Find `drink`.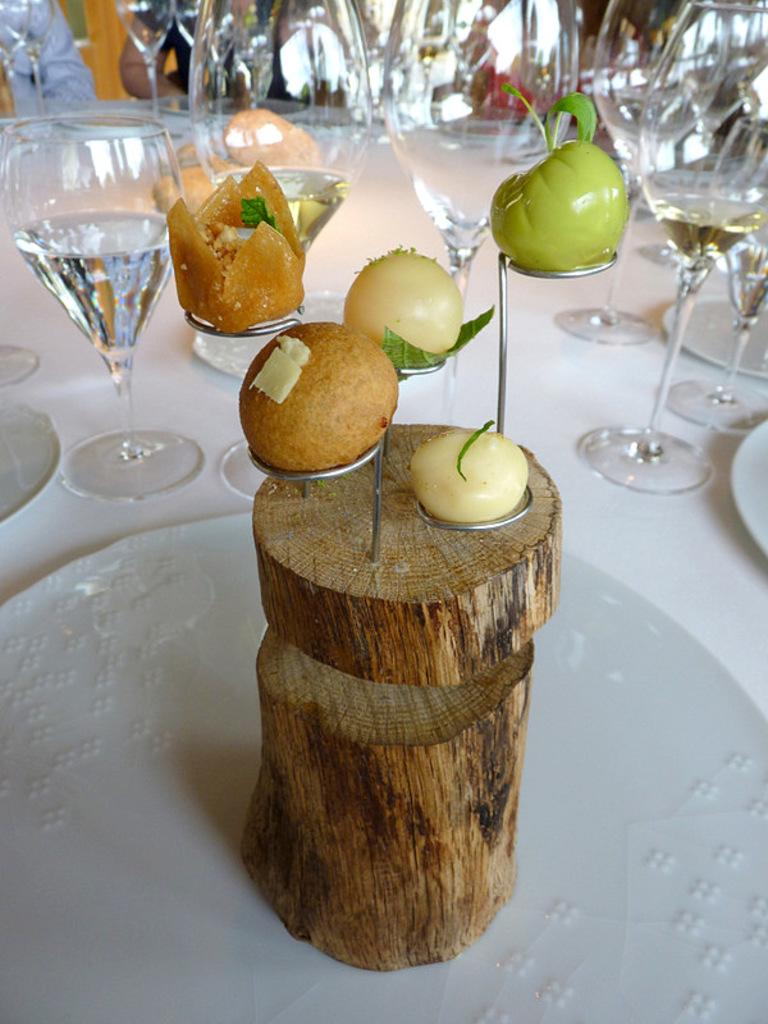
bbox=(726, 241, 767, 321).
